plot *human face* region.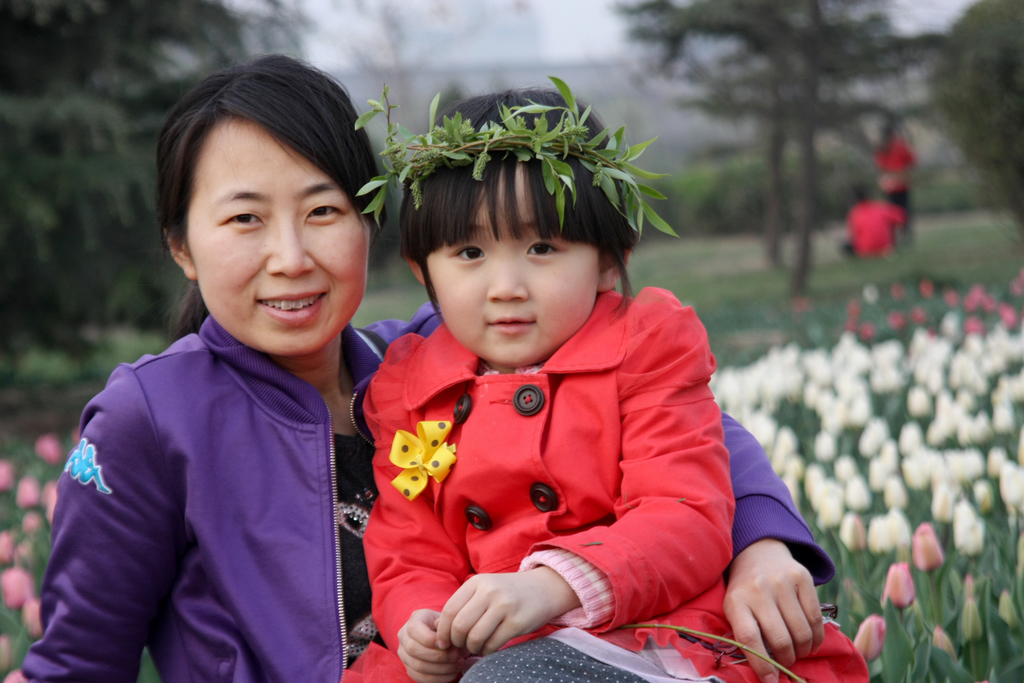
Plotted at BBox(433, 151, 602, 367).
